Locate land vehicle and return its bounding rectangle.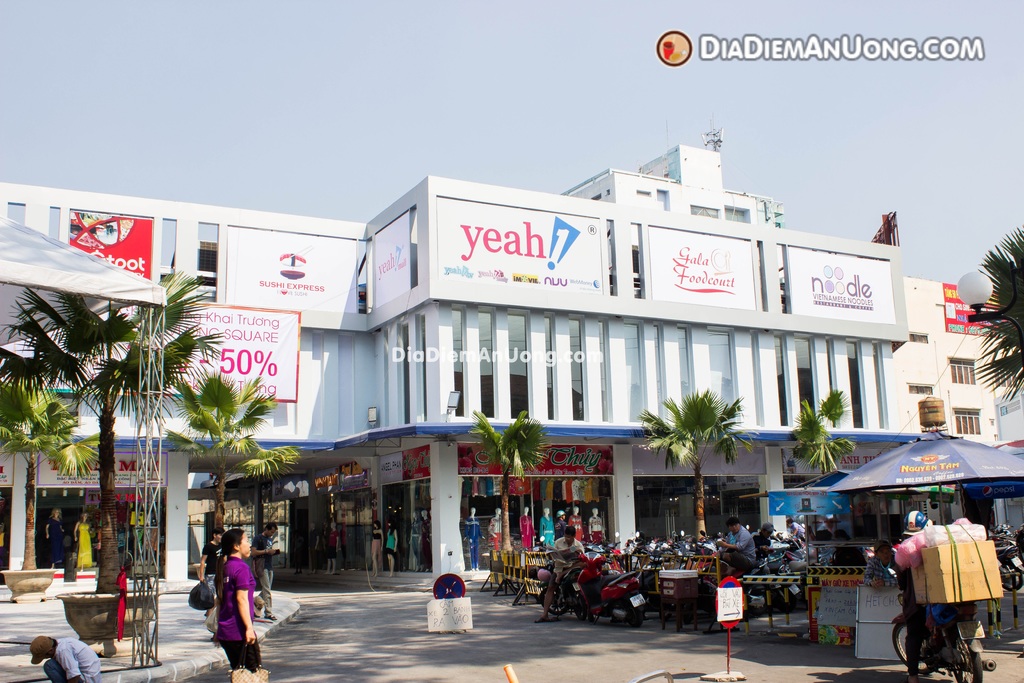
box=[561, 550, 658, 639].
